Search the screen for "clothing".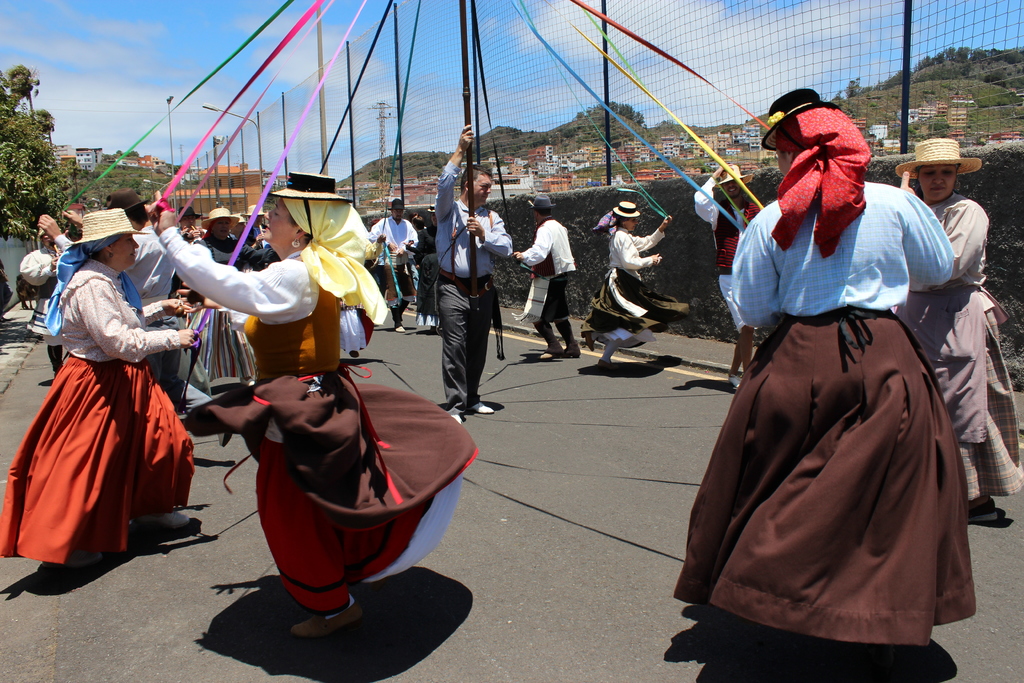
Found at left=153, top=197, right=484, bottom=625.
